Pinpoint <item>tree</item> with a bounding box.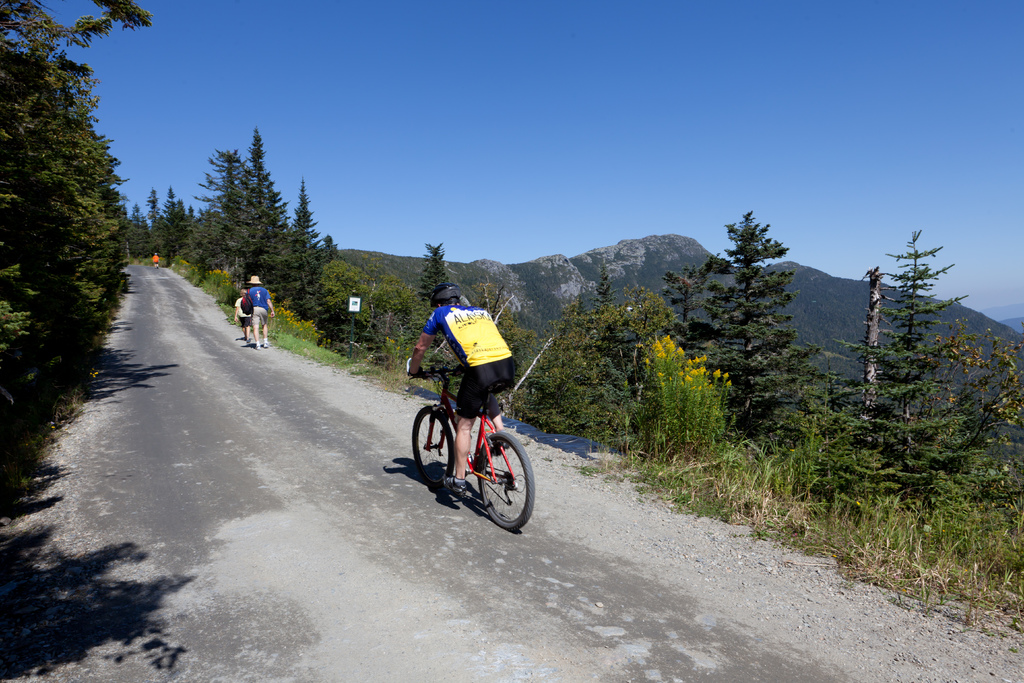
x1=820, y1=217, x2=977, y2=499.
